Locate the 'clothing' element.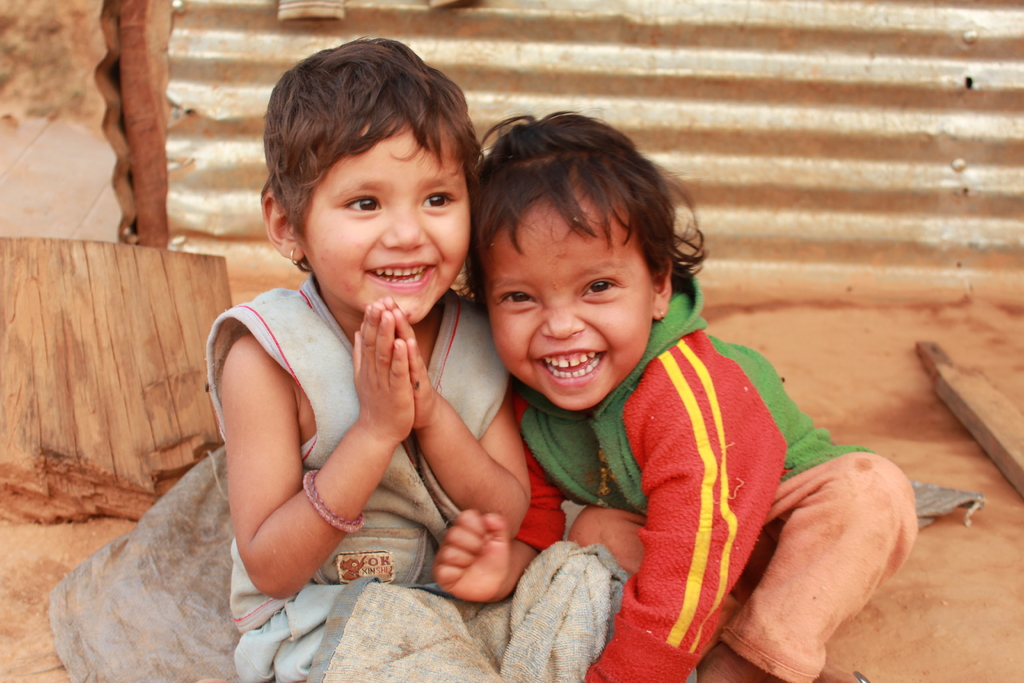
Element bbox: detection(205, 270, 515, 682).
